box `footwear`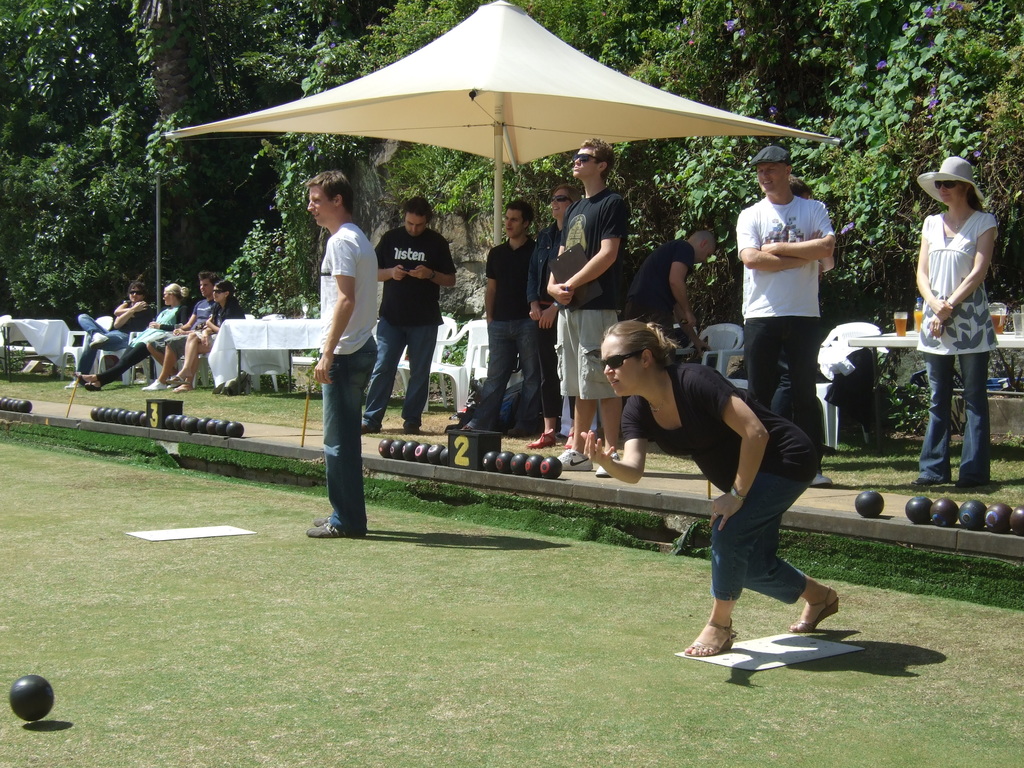
303/518/349/538
